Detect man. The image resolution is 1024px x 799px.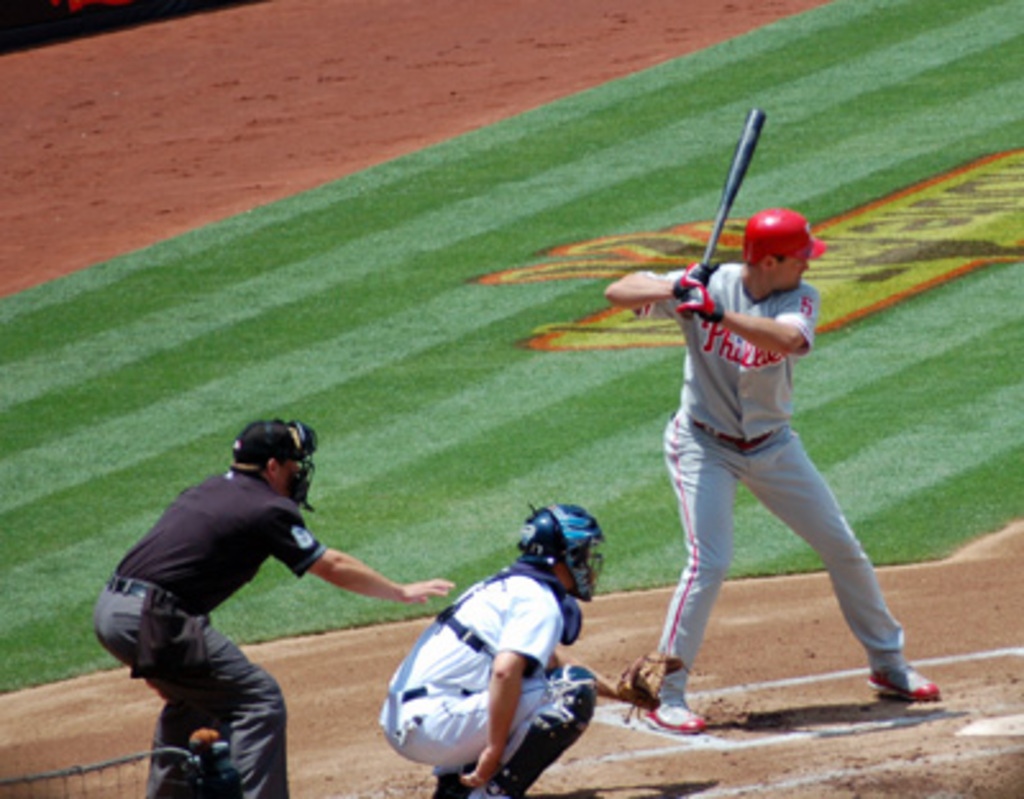
locate(100, 412, 389, 789).
